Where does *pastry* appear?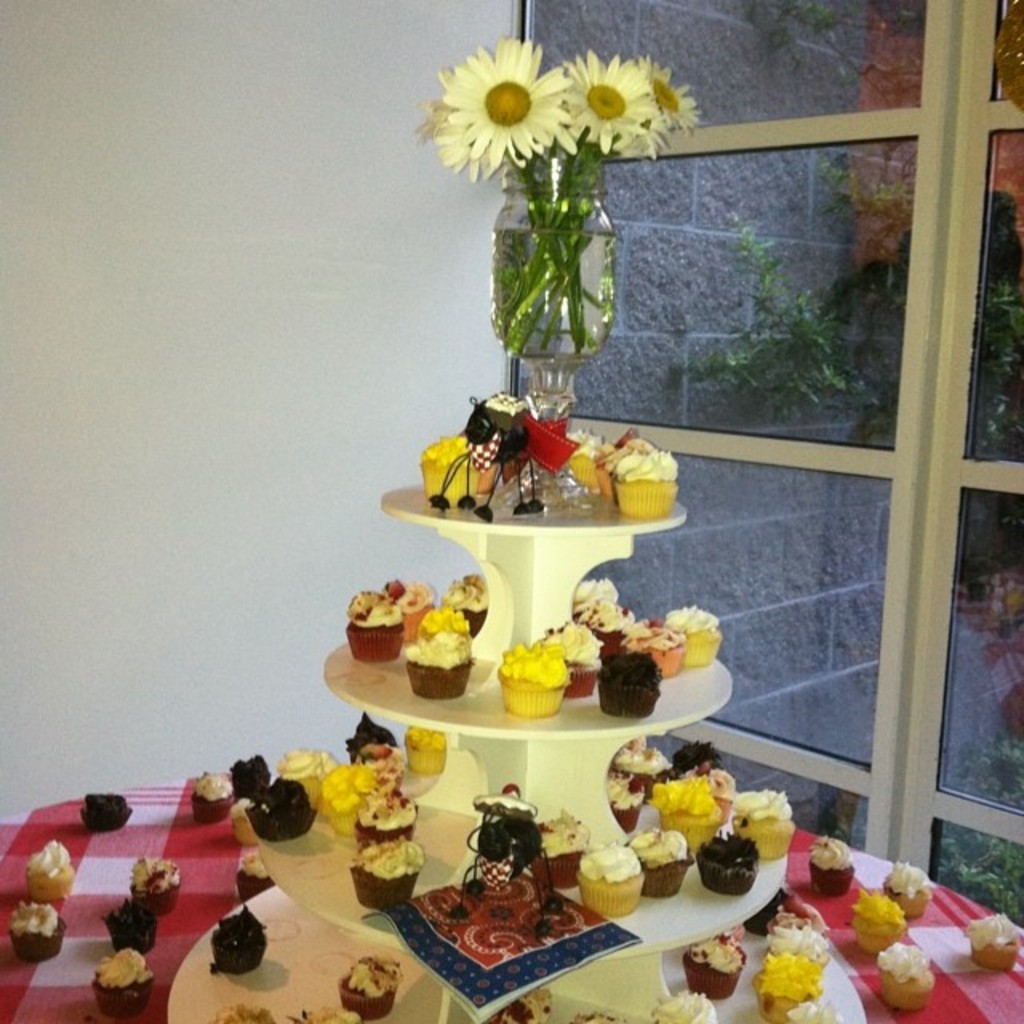
Appears at region(411, 733, 451, 779).
